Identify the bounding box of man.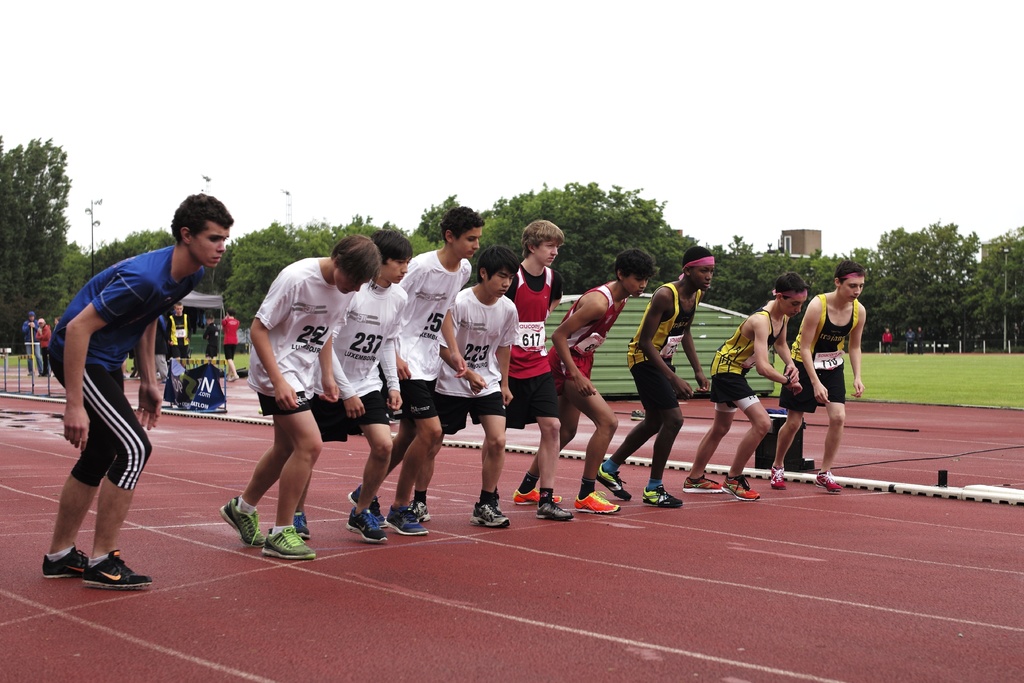
crop(202, 311, 221, 365).
